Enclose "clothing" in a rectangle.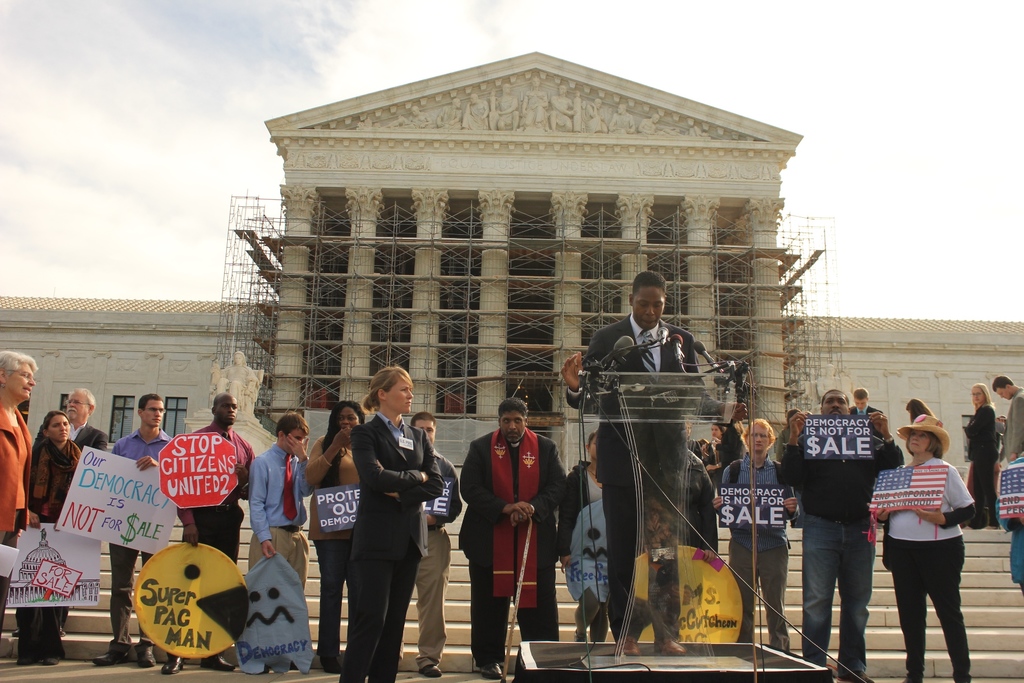
Rect(111, 431, 174, 644).
